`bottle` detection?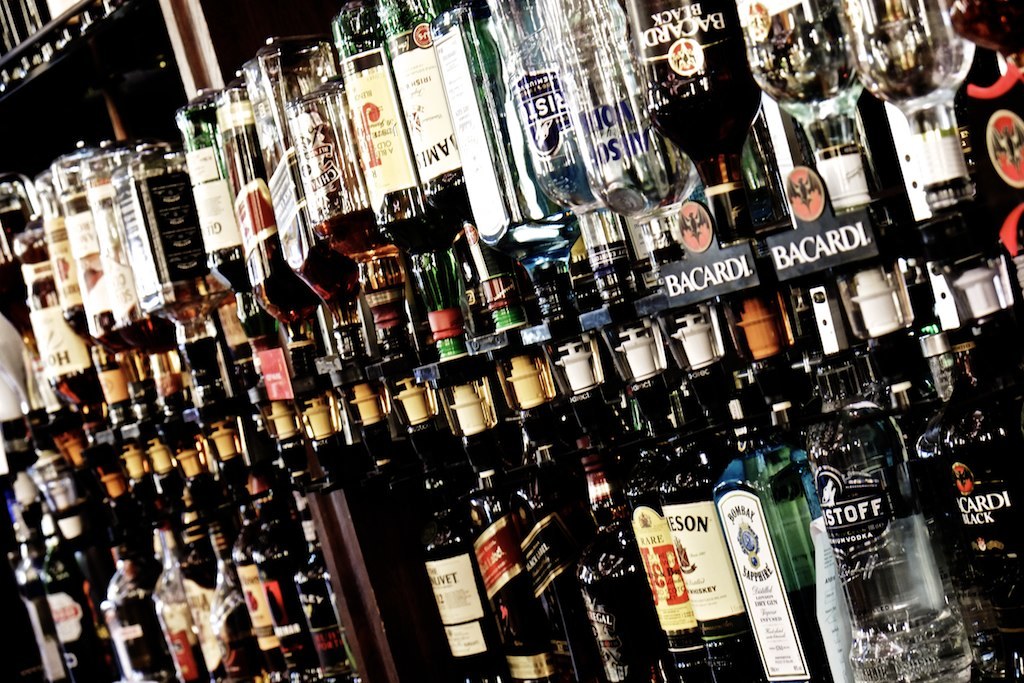
crop(669, 308, 748, 471)
